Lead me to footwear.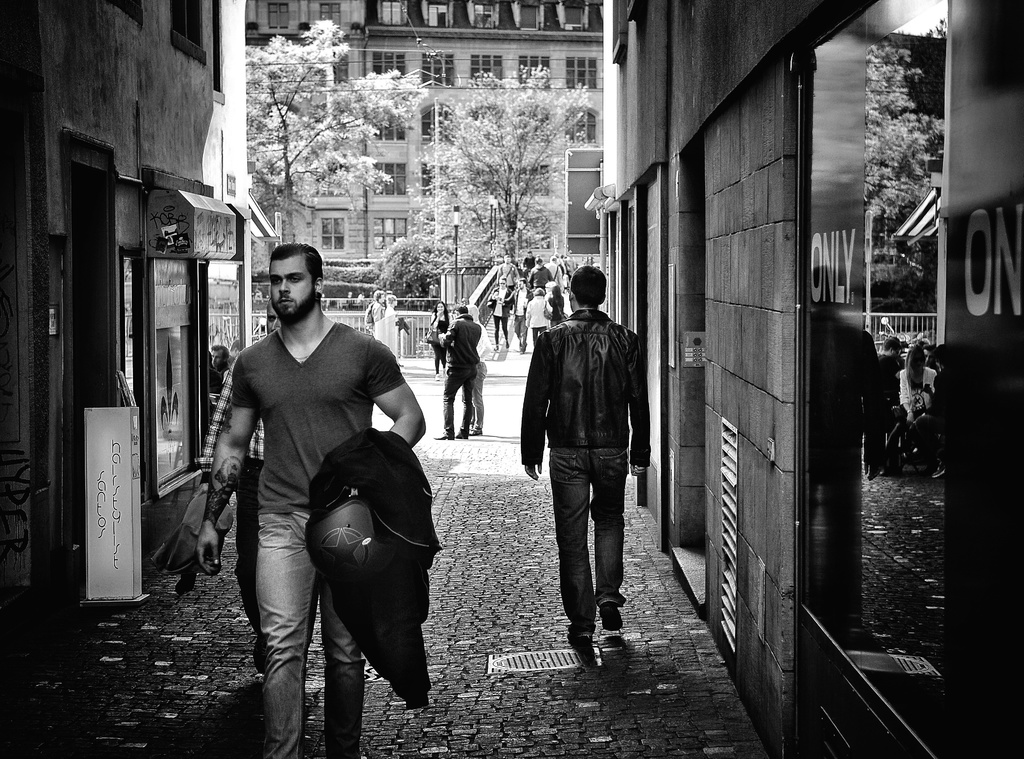
Lead to x1=504 y1=338 x2=511 y2=352.
